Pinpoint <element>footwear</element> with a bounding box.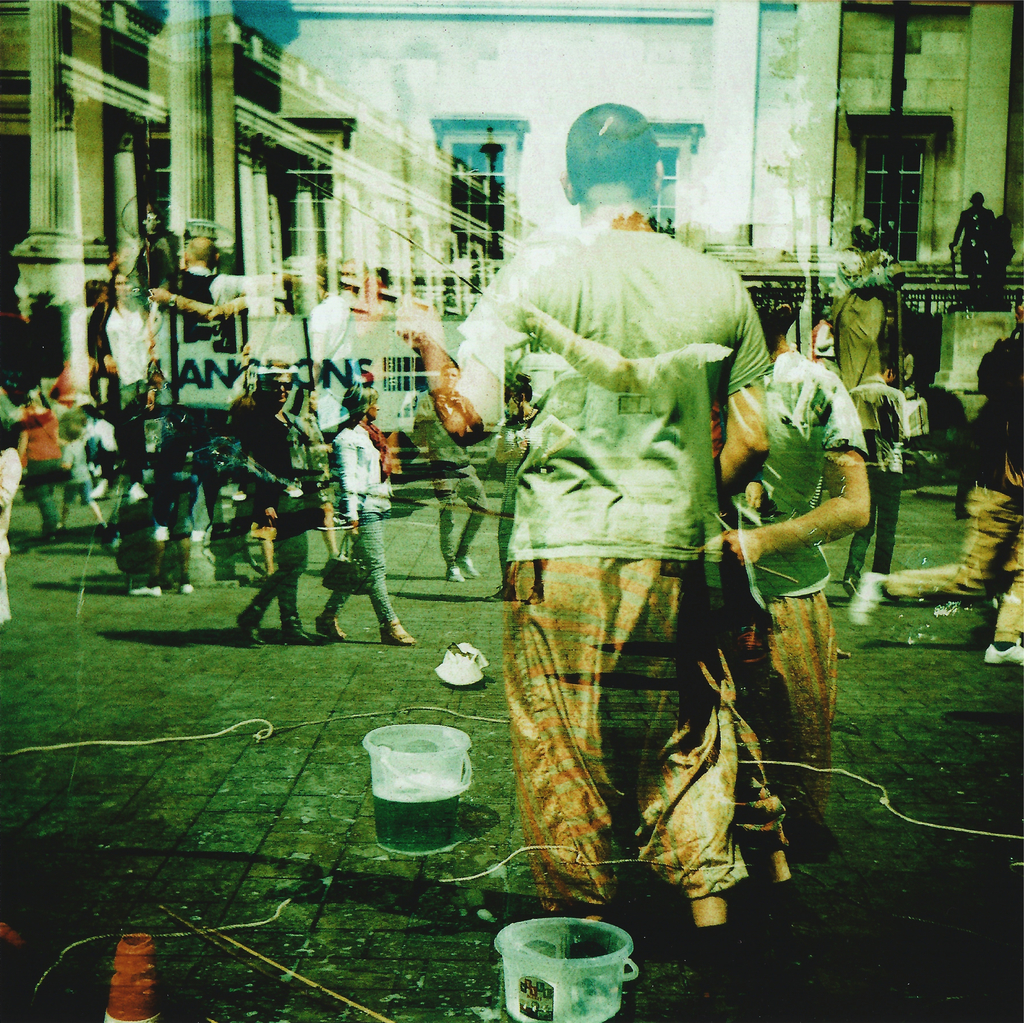
(x1=762, y1=876, x2=802, y2=924).
